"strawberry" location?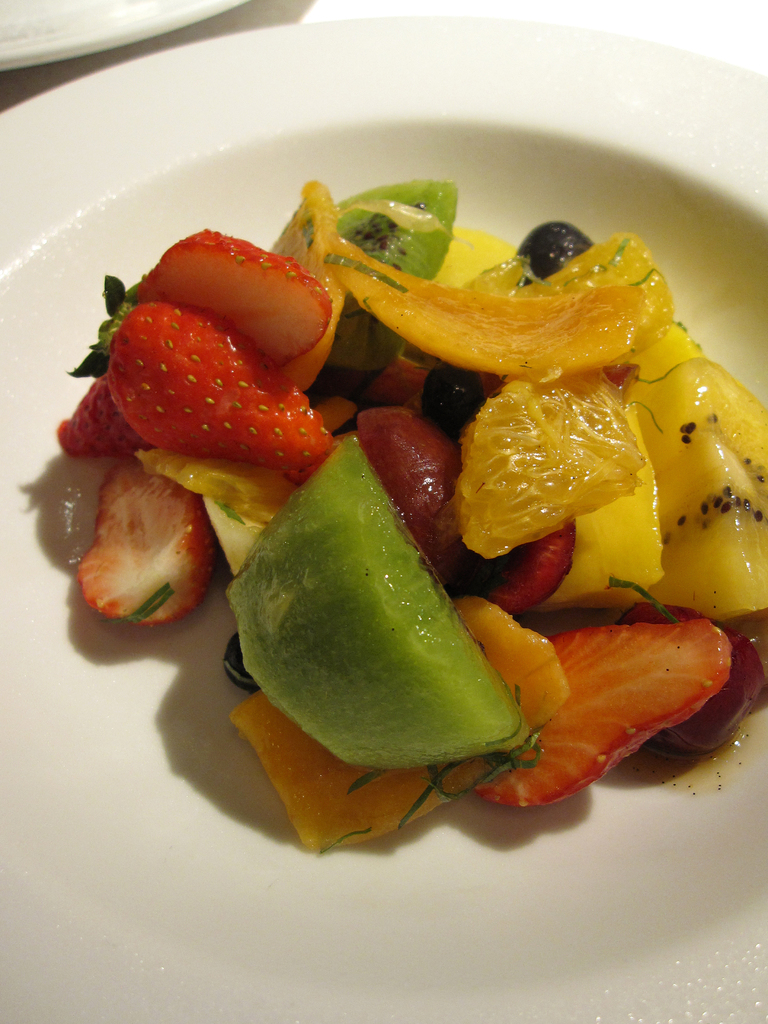
[99, 225, 319, 374]
